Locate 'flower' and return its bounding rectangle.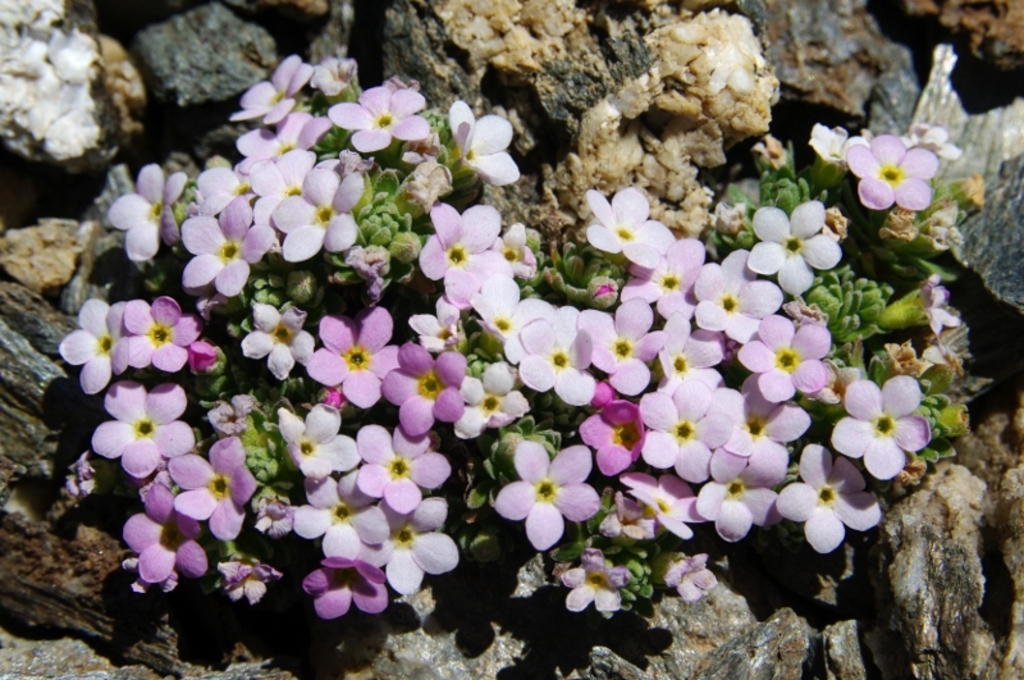
(463,362,531,438).
